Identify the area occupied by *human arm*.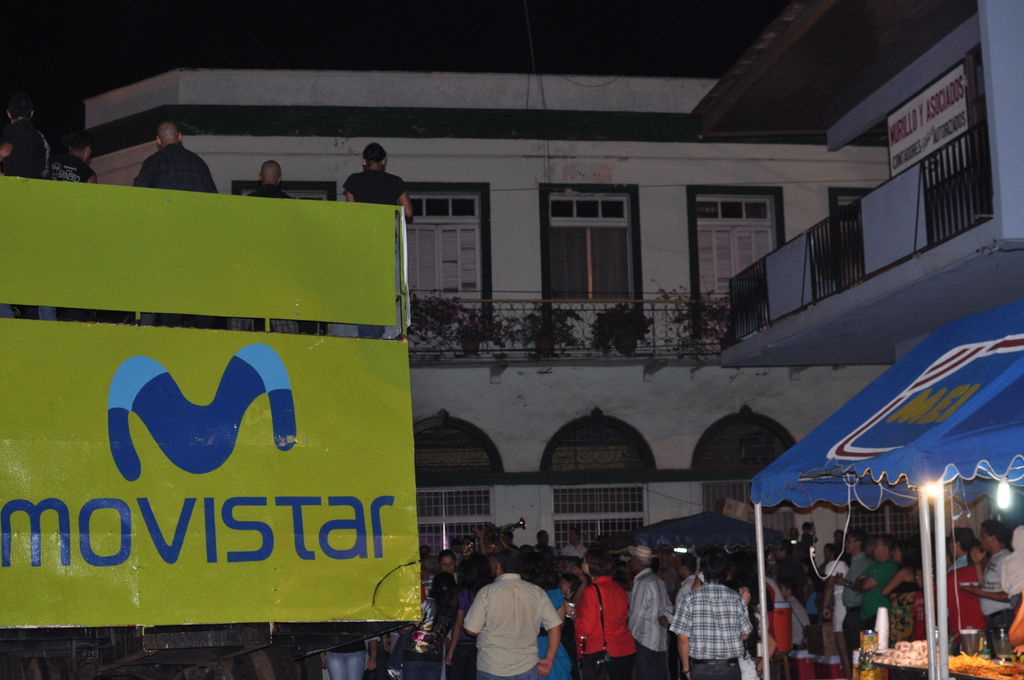
Area: {"x1": 395, "y1": 179, "x2": 416, "y2": 219}.
